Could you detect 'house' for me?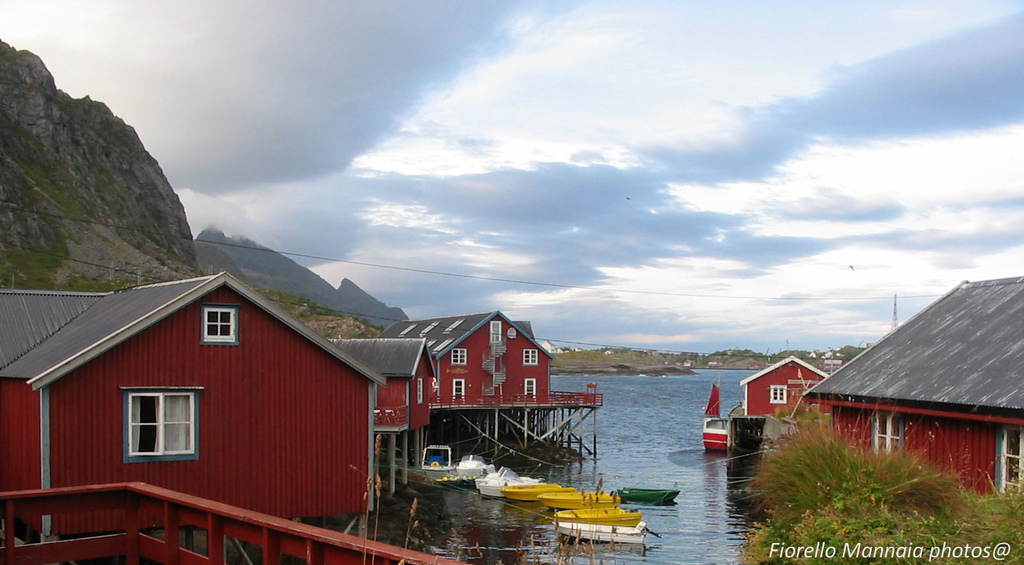
Detection result: select_region(742, 350, 824, 436).
